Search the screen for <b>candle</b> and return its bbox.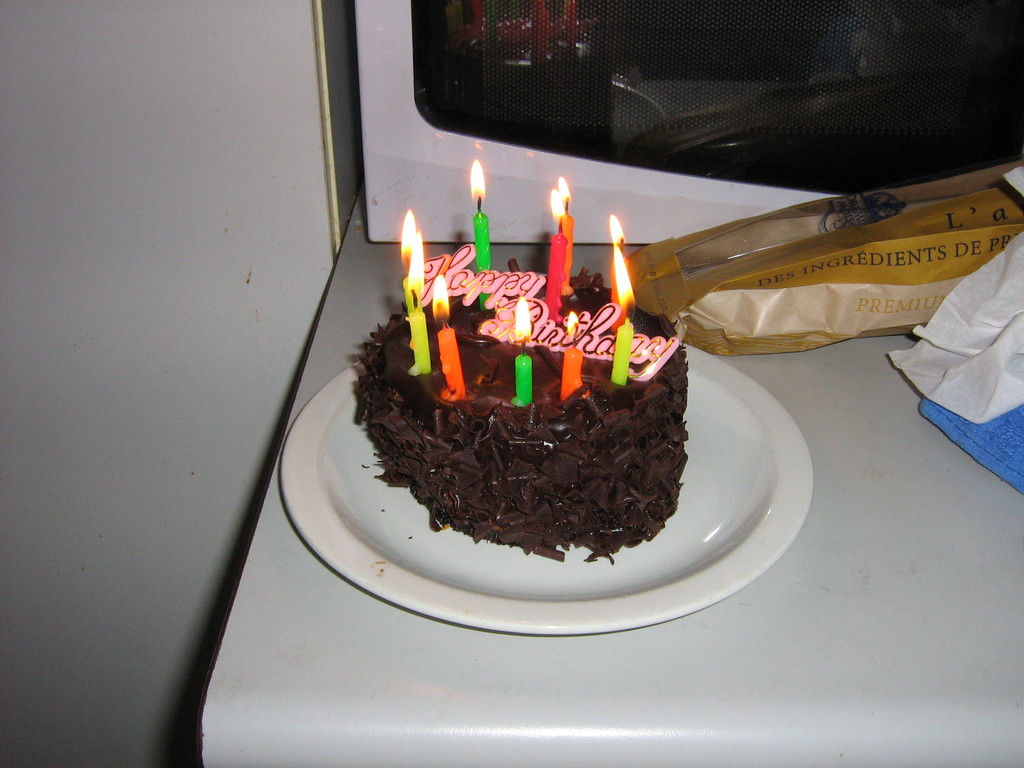
Found: pyautogui.locateOnScreen(468, 161, 497, 271).
